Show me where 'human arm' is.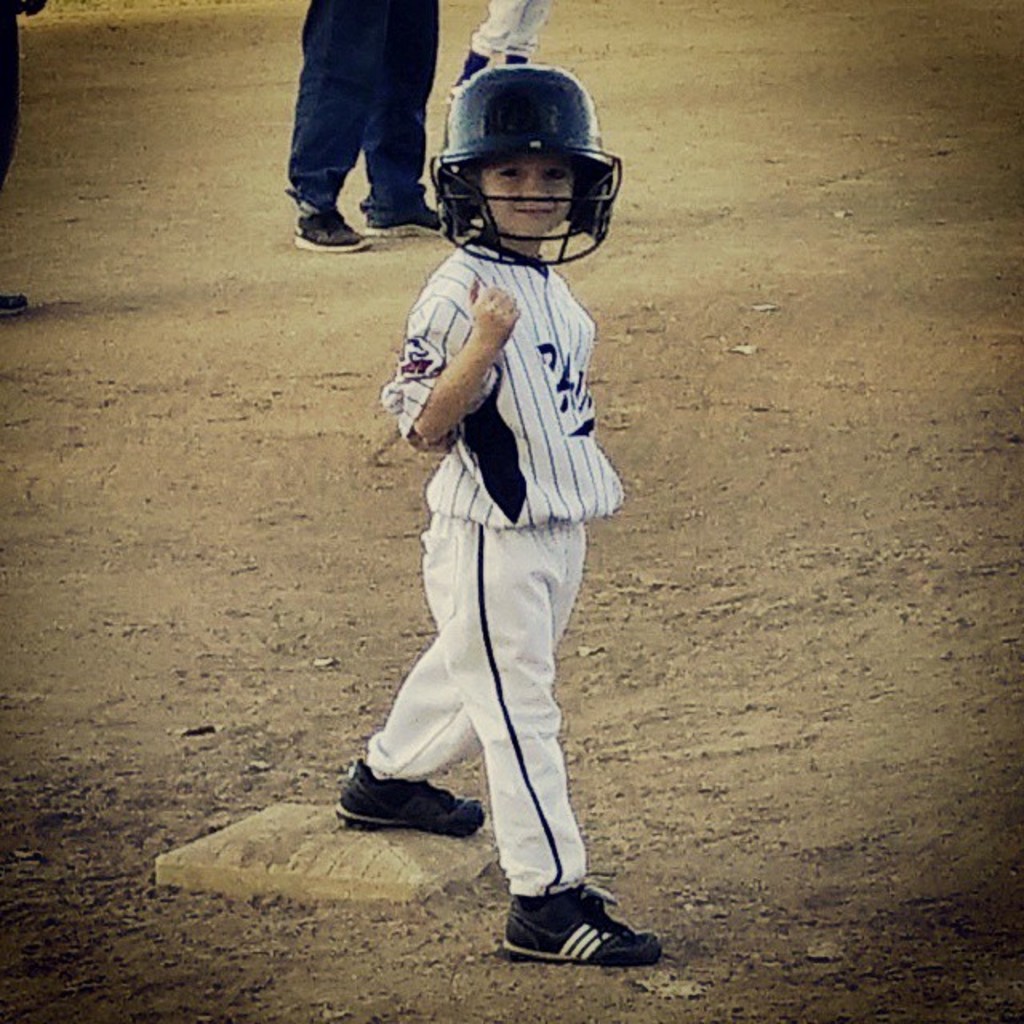
'human arm' is at left=402, top=293, right=510, bottom=459.
